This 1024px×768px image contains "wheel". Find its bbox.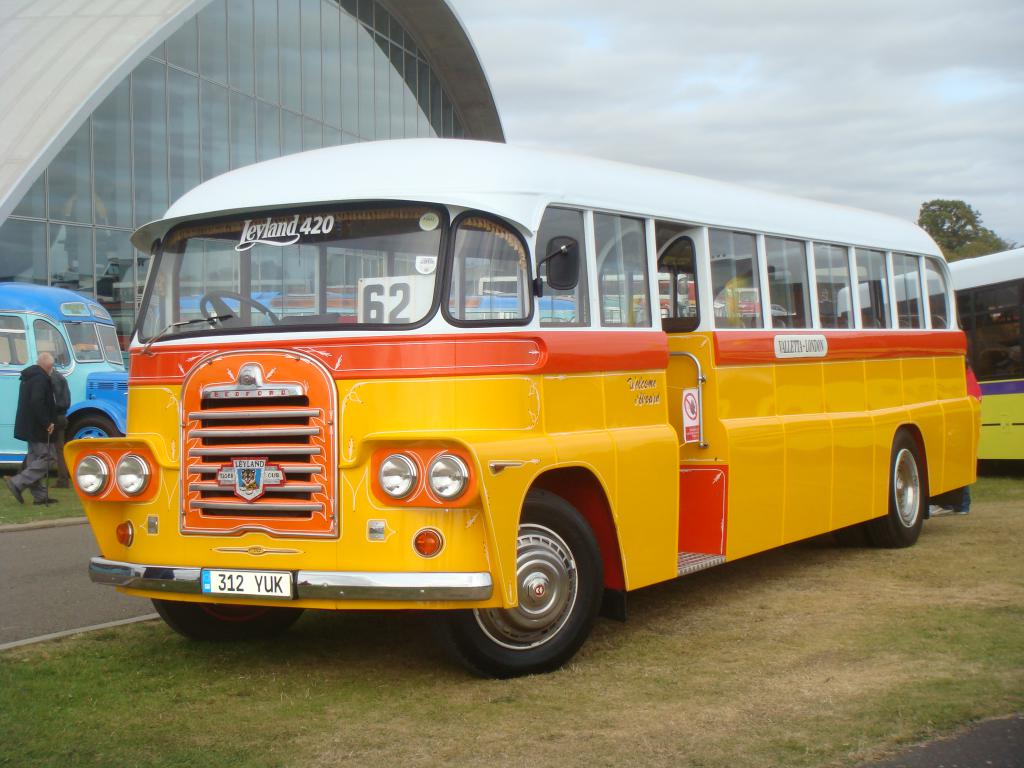
67:412:125:440.
